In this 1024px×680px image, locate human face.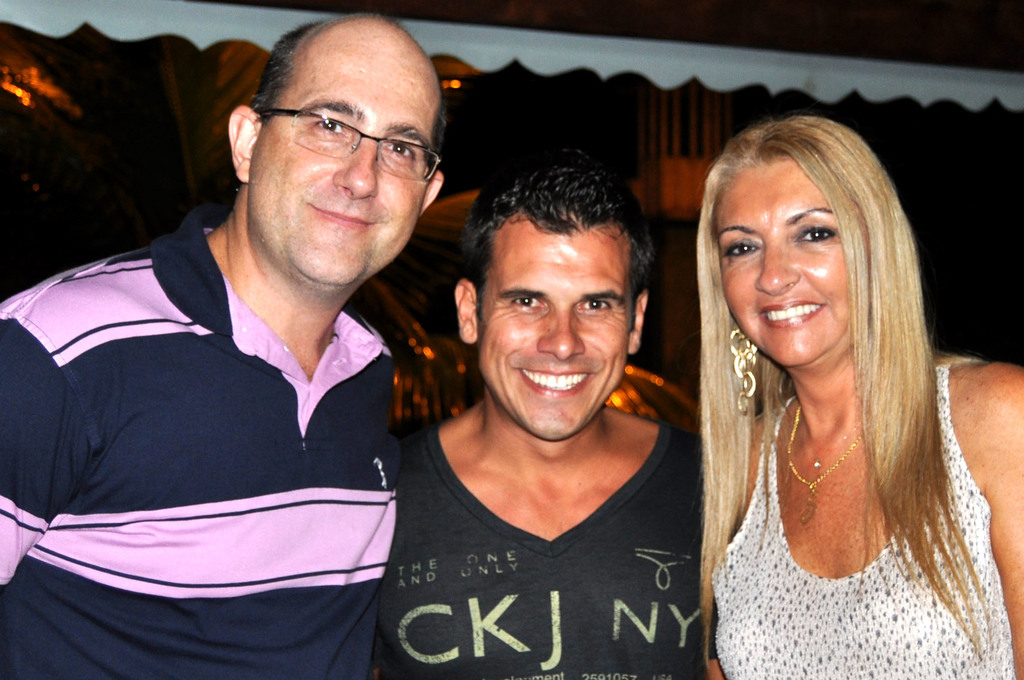
Bounding box: BBox(481, 229, 635, 444).
